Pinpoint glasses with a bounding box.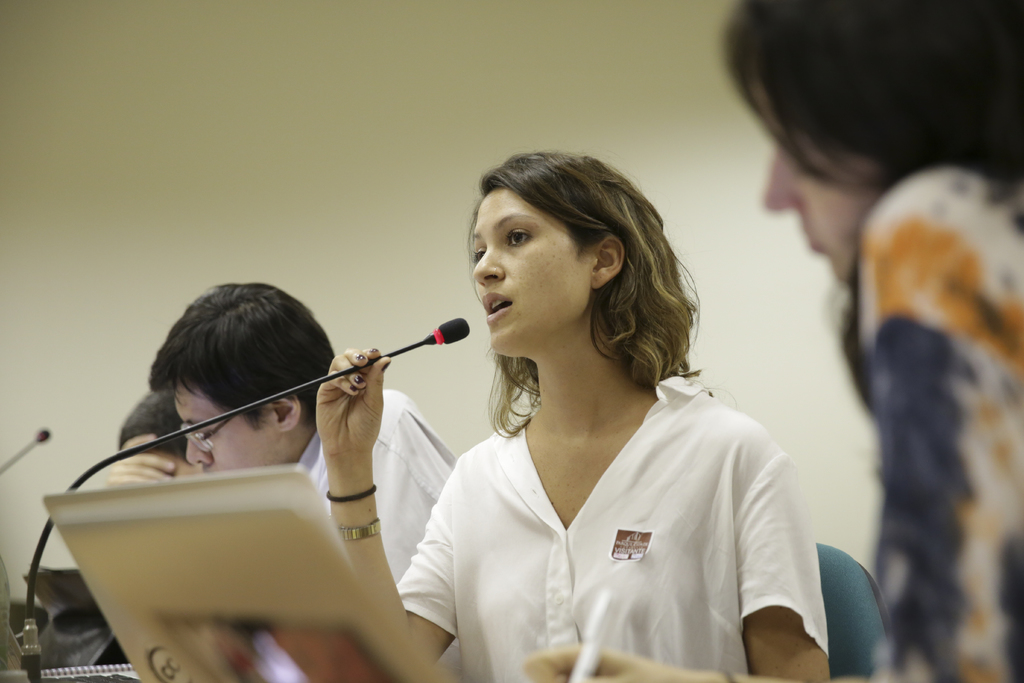
[177,408,236,456].
